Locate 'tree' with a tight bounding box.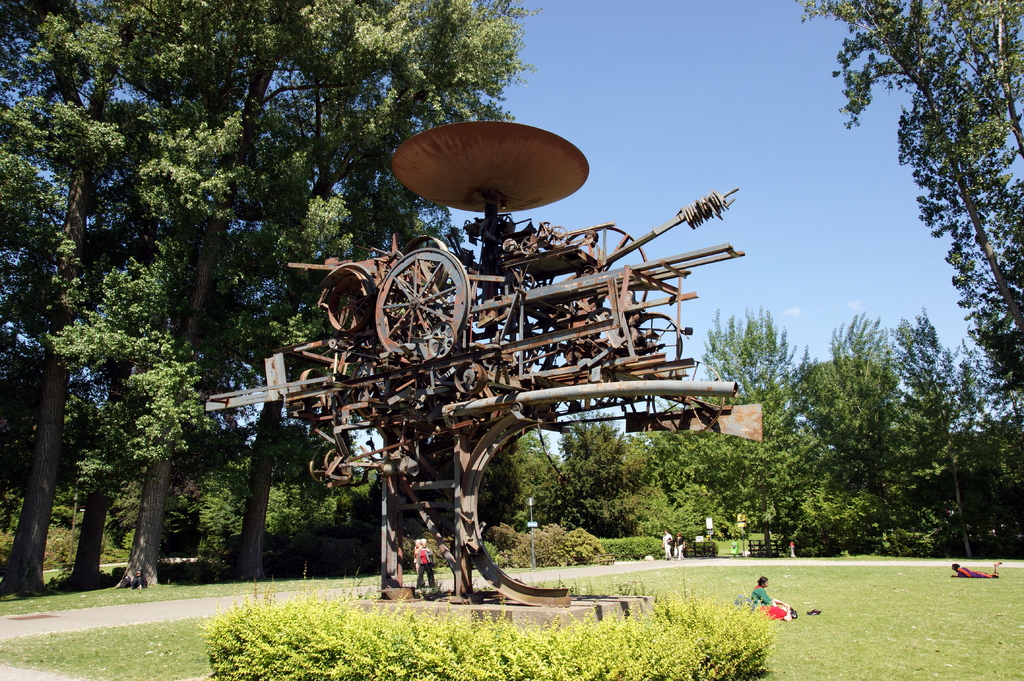
<bbox>777, 319, 995, 557</bbox>.
